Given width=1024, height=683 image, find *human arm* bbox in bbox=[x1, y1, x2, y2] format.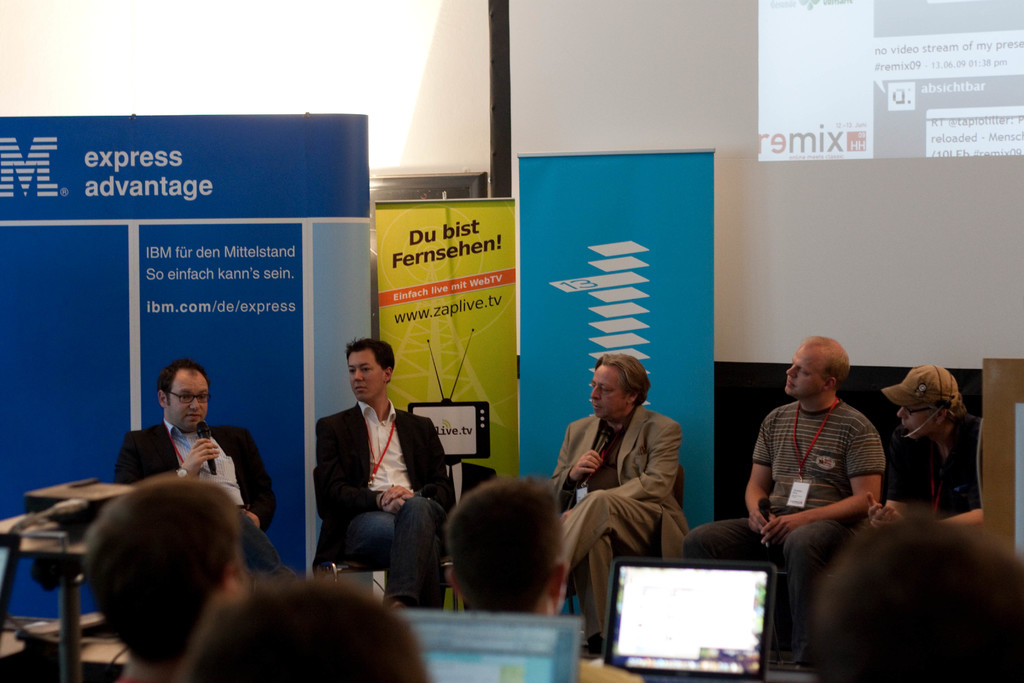
bbox=[115, 423, 214, 493].
